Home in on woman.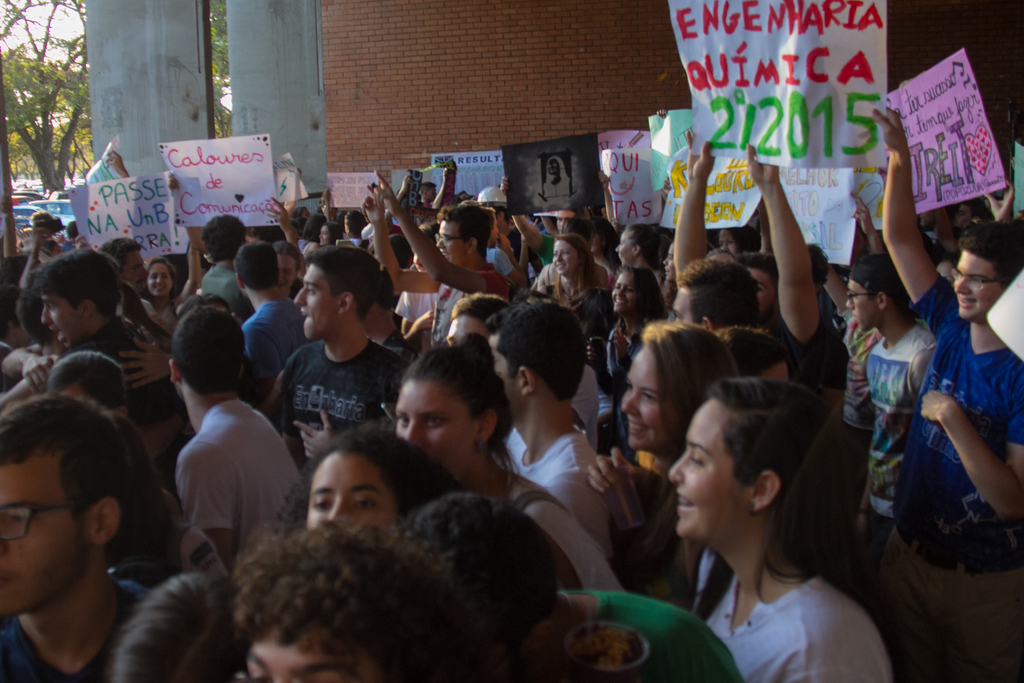
Homed in at [586,304,745,596].
